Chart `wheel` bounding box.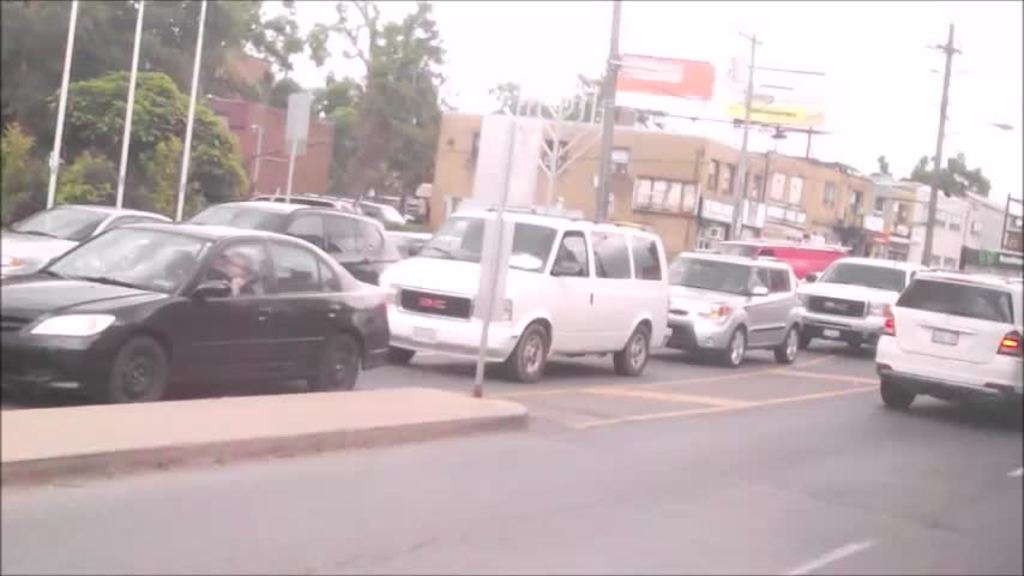
Charted: [610,323,646,379].
